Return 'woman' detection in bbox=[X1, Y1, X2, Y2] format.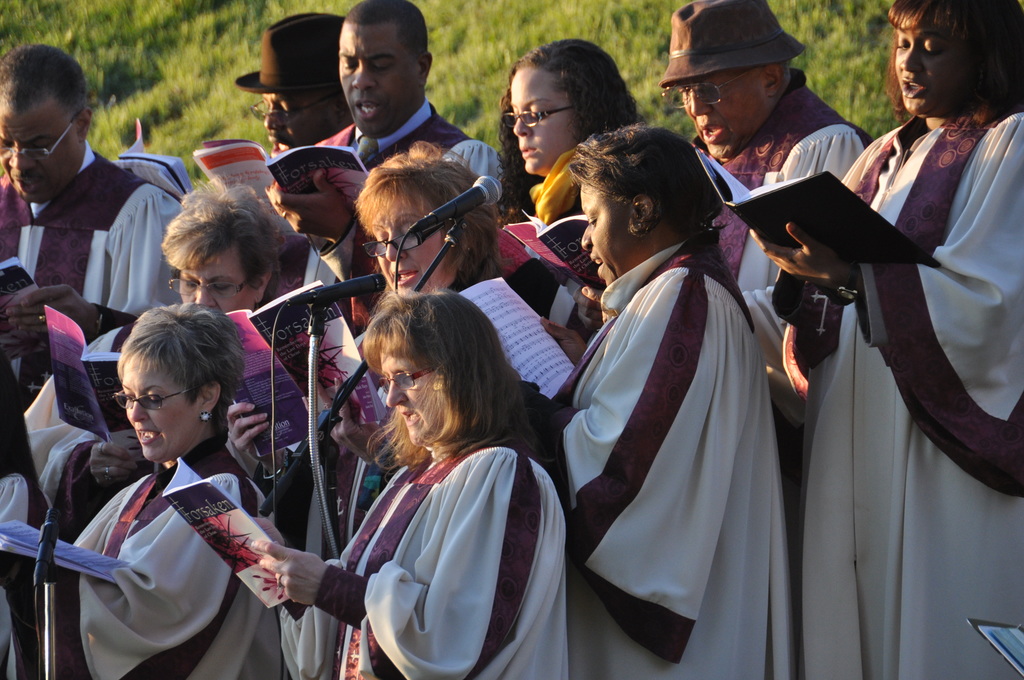
bbox=[740, 0, 1023, 679].
